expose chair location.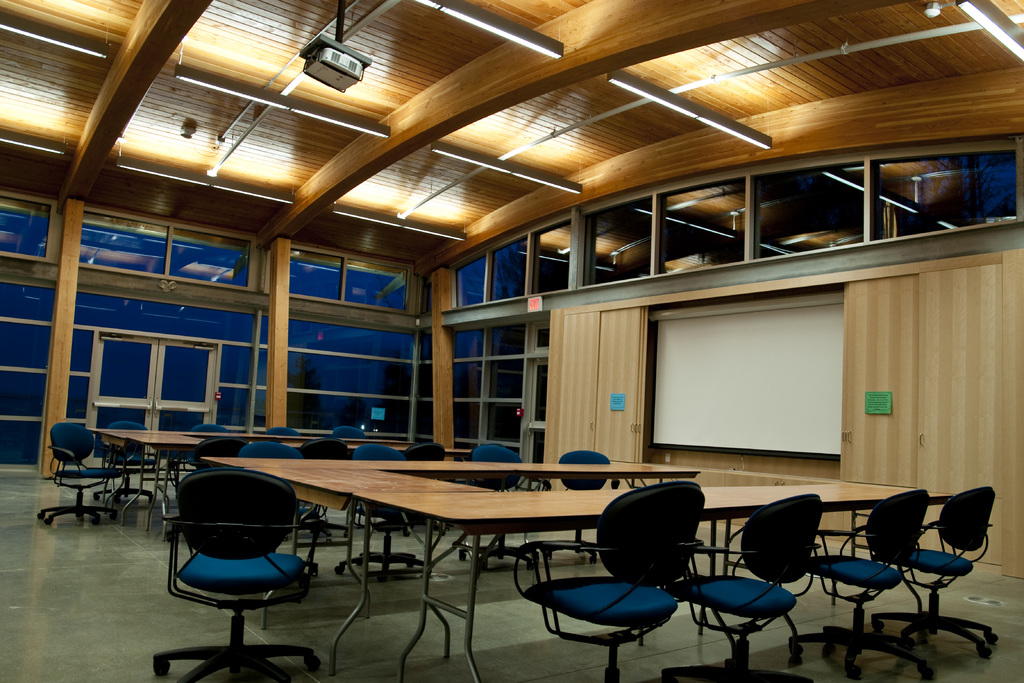
Exposed at locate(263, 425, 299, 436).
